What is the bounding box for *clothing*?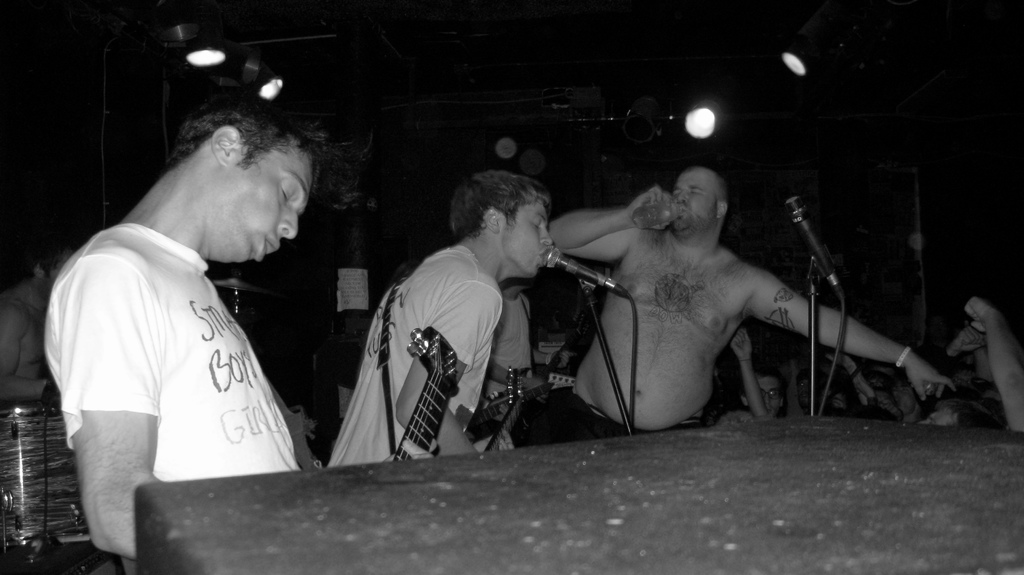
locate(324, 233, 496, 475).
